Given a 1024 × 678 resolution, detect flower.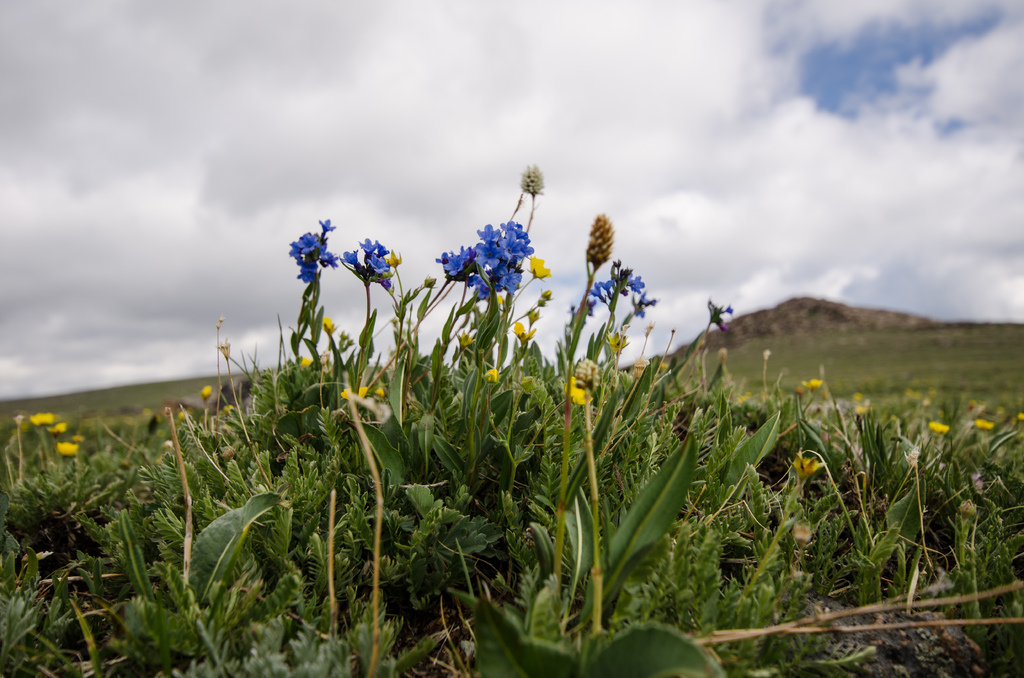
select_region(341, 385, 364, 407).
